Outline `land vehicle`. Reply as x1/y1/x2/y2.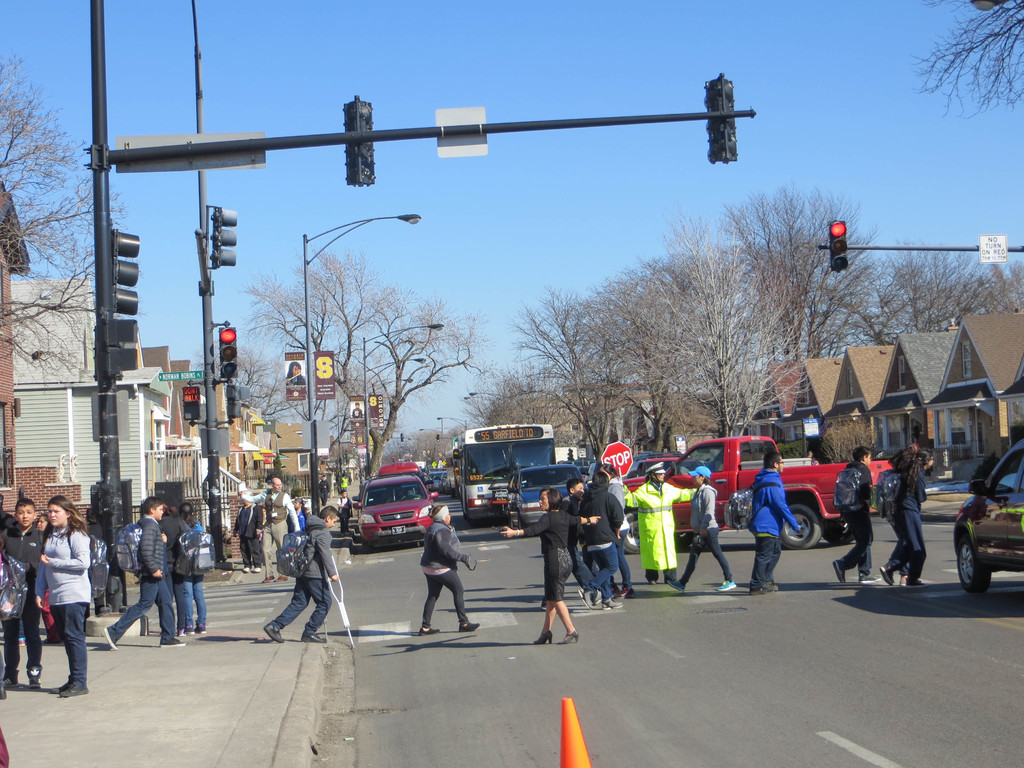
953/440/1023/596.
